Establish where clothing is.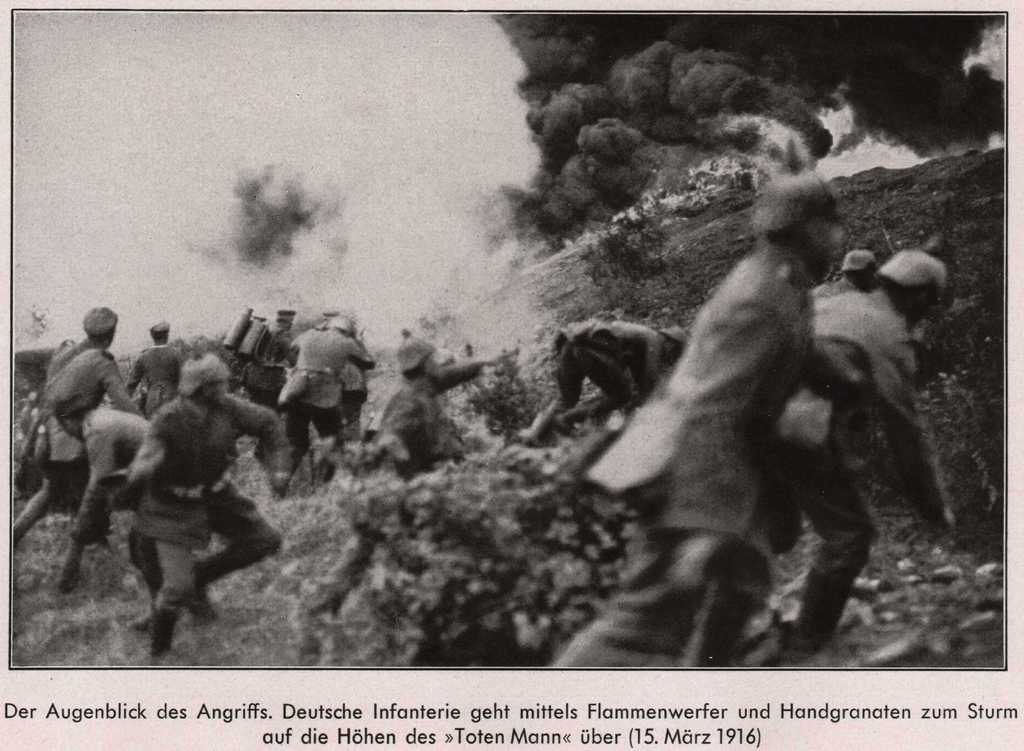
Established at bbox(296, 351, 482, 645).
